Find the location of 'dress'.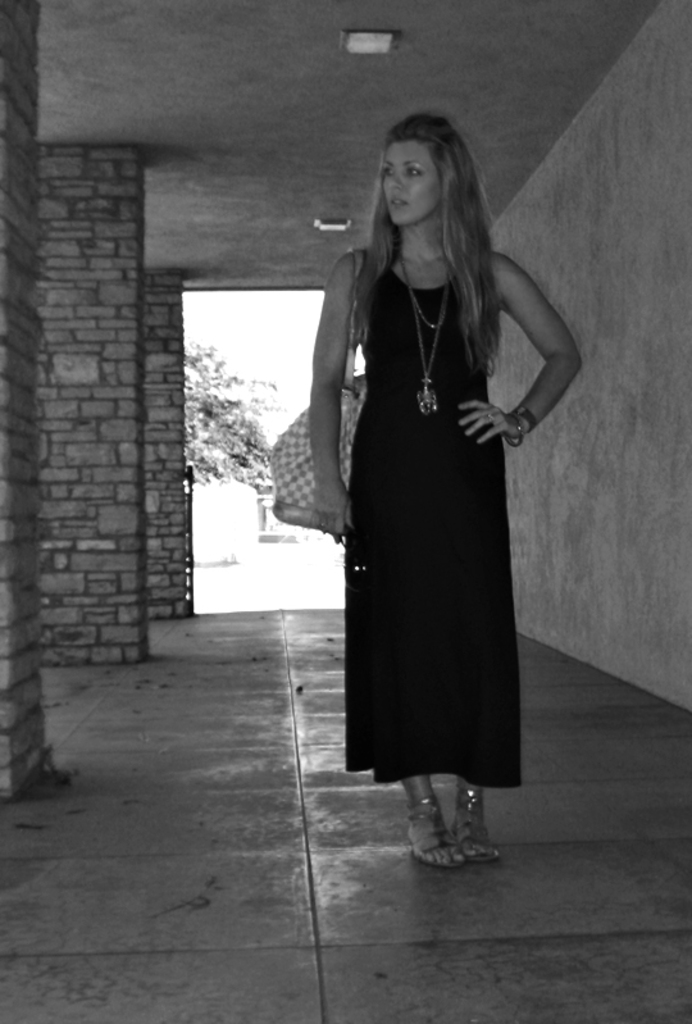
Location: (340,268,528,783).
